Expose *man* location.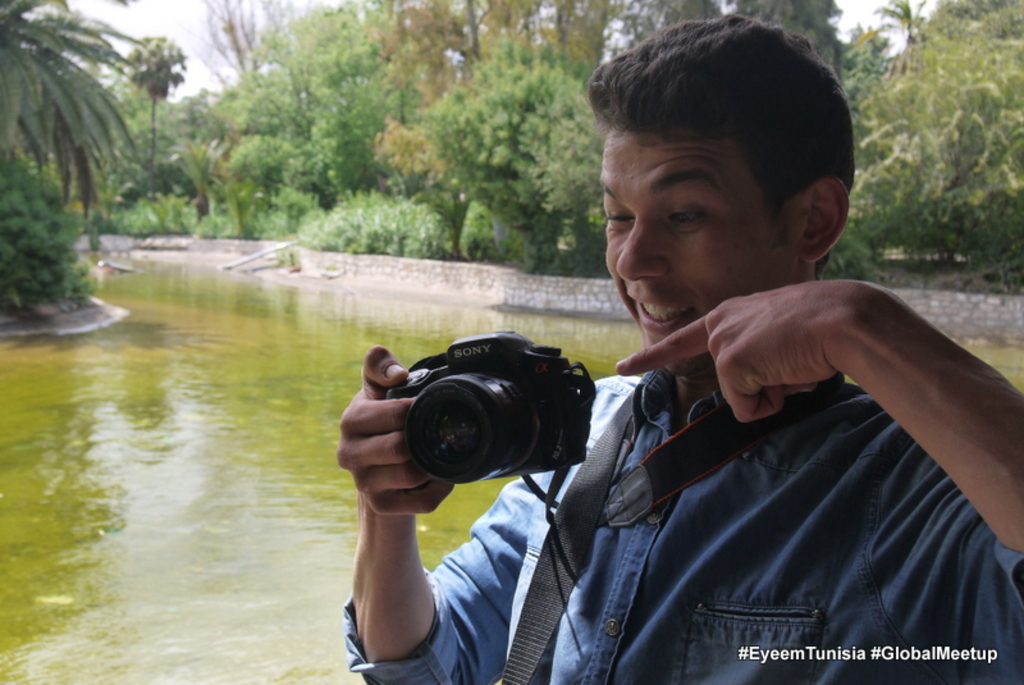
Exposed at x1=375, y1=93, x2=1021, y2=657.
